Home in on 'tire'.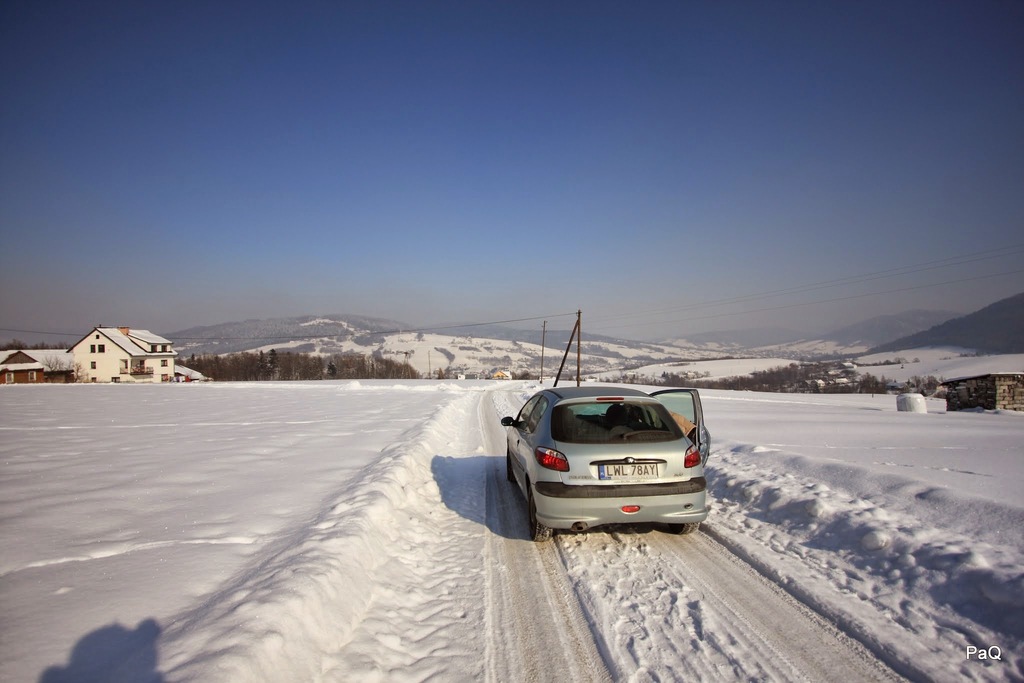
Homed in at x1=672, y1=520, x2=697, y2=532.
